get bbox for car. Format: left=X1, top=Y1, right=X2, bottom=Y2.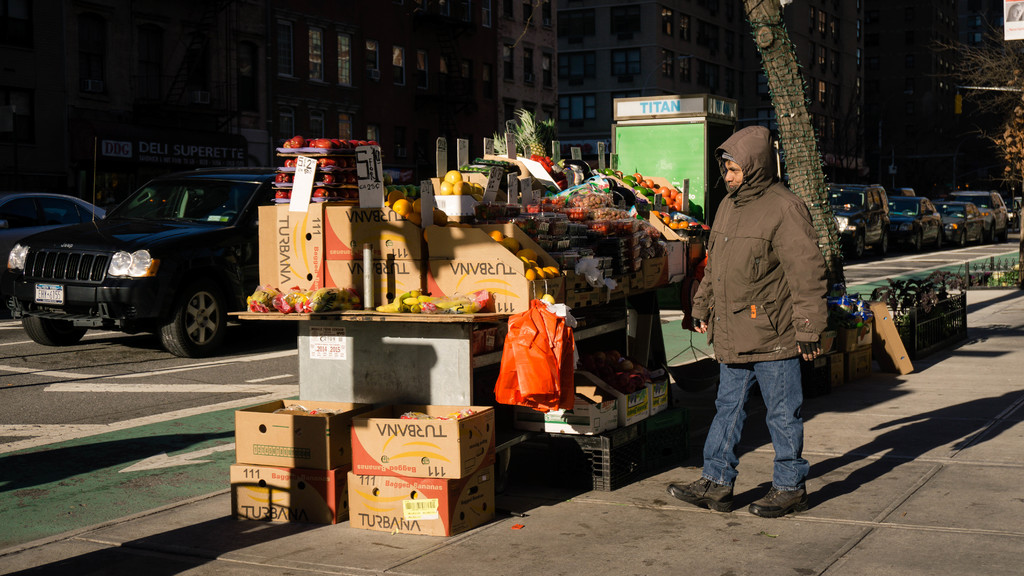
left=884, top=192, right=945, bottom=251.
